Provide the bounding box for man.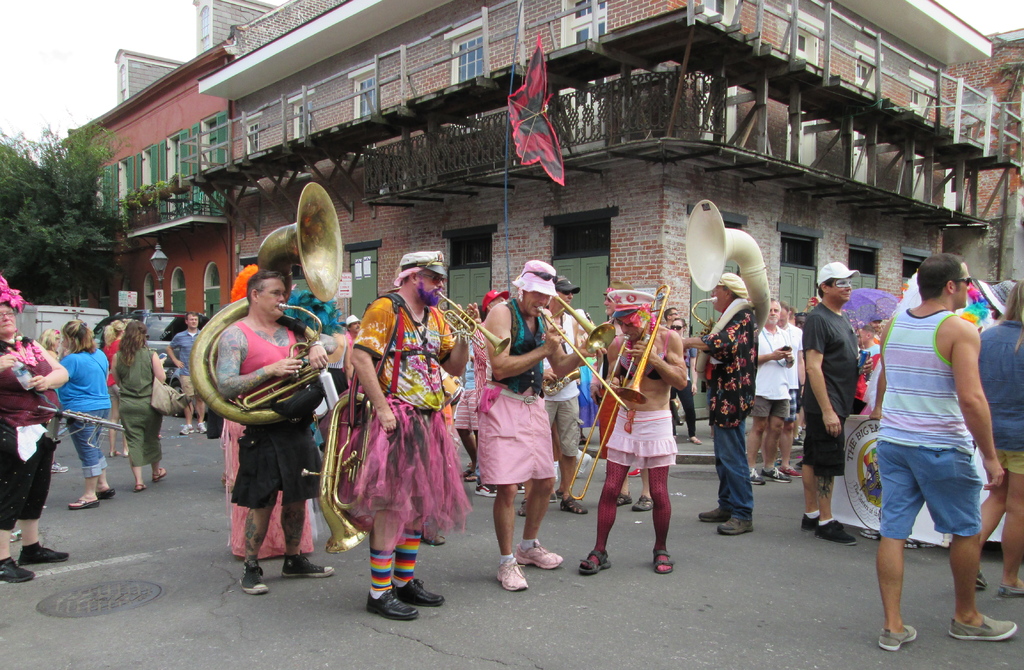
215:271:335:590.
